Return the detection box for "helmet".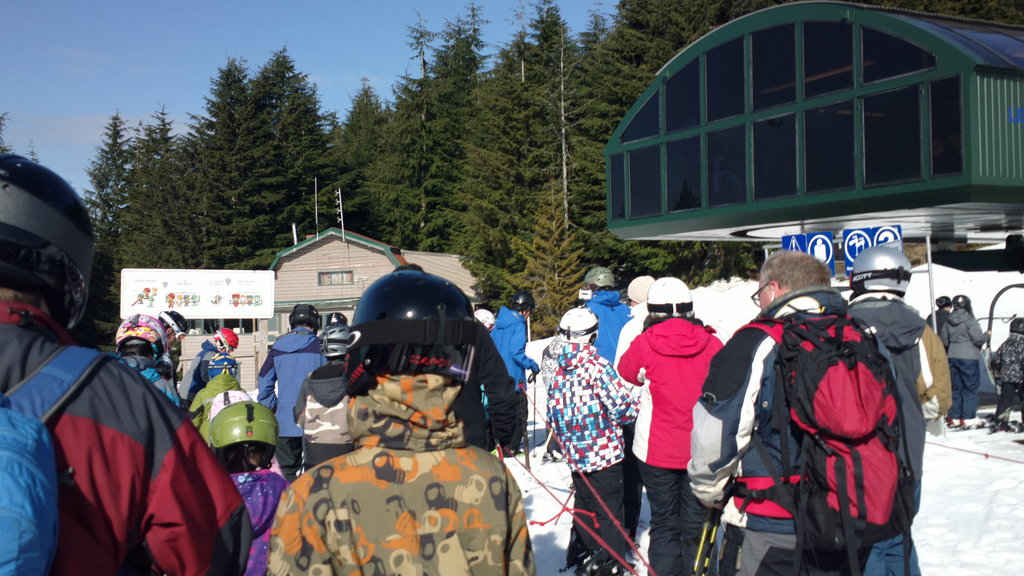
849,244,909,297.
